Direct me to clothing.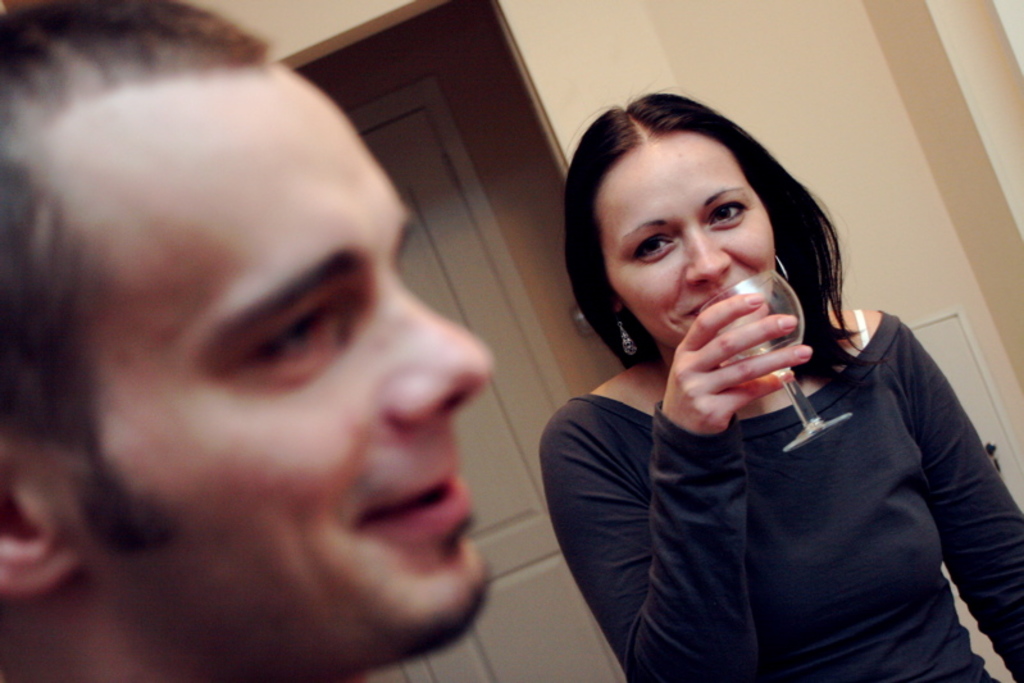
Direction: 531, 245, 993, 662.
